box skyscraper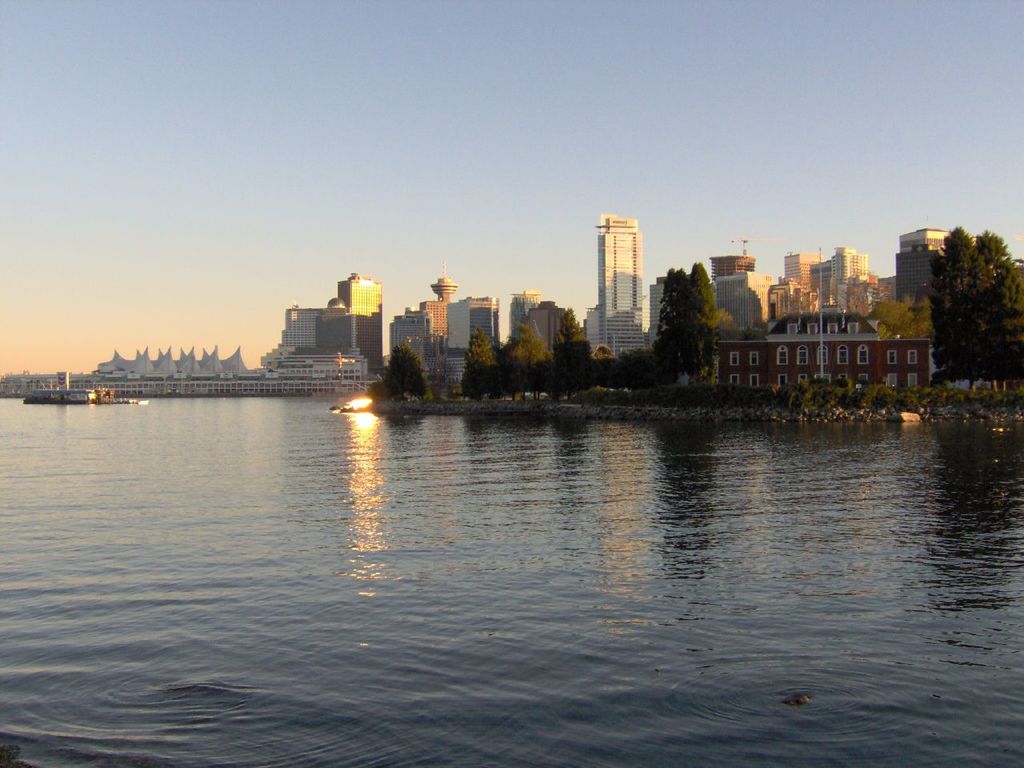
<region>419, 278, 462, 348</region>
